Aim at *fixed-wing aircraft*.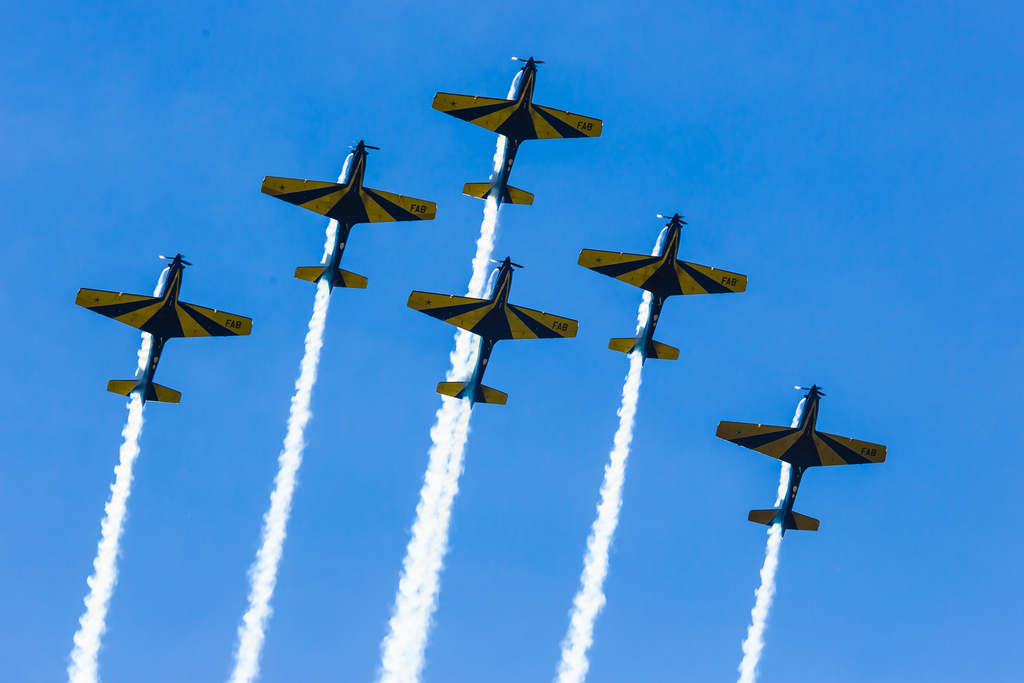
Aimed at BBox(570, 205, 748, 360).
